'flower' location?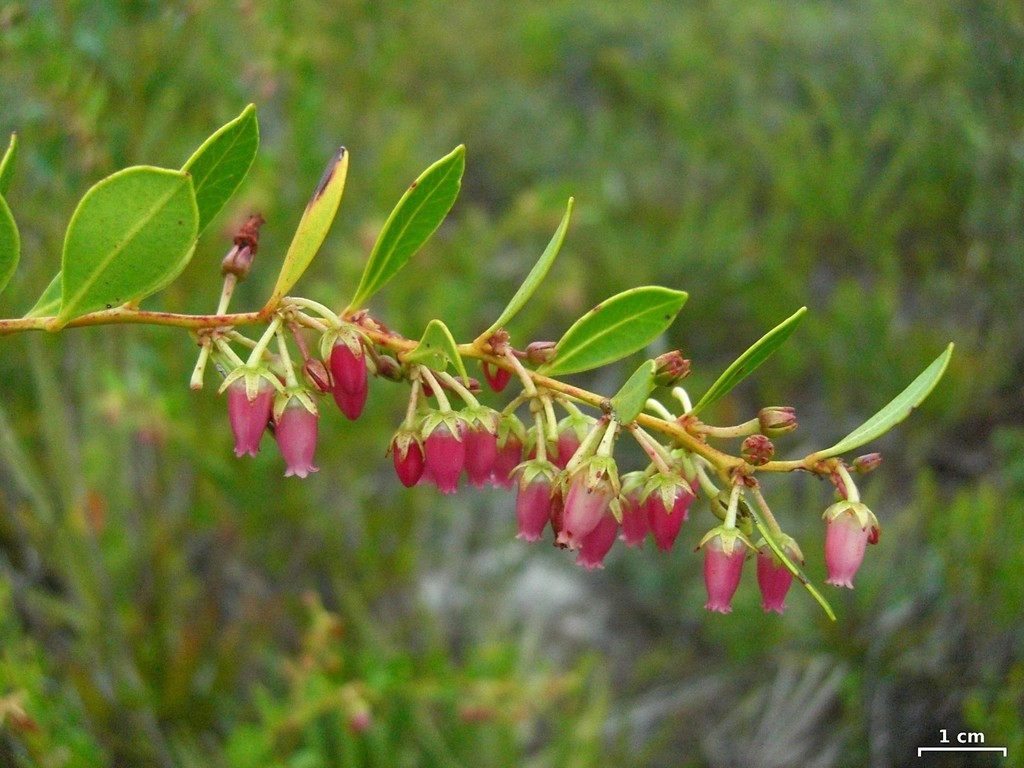
bbox=[747, 526, 806, 615]
